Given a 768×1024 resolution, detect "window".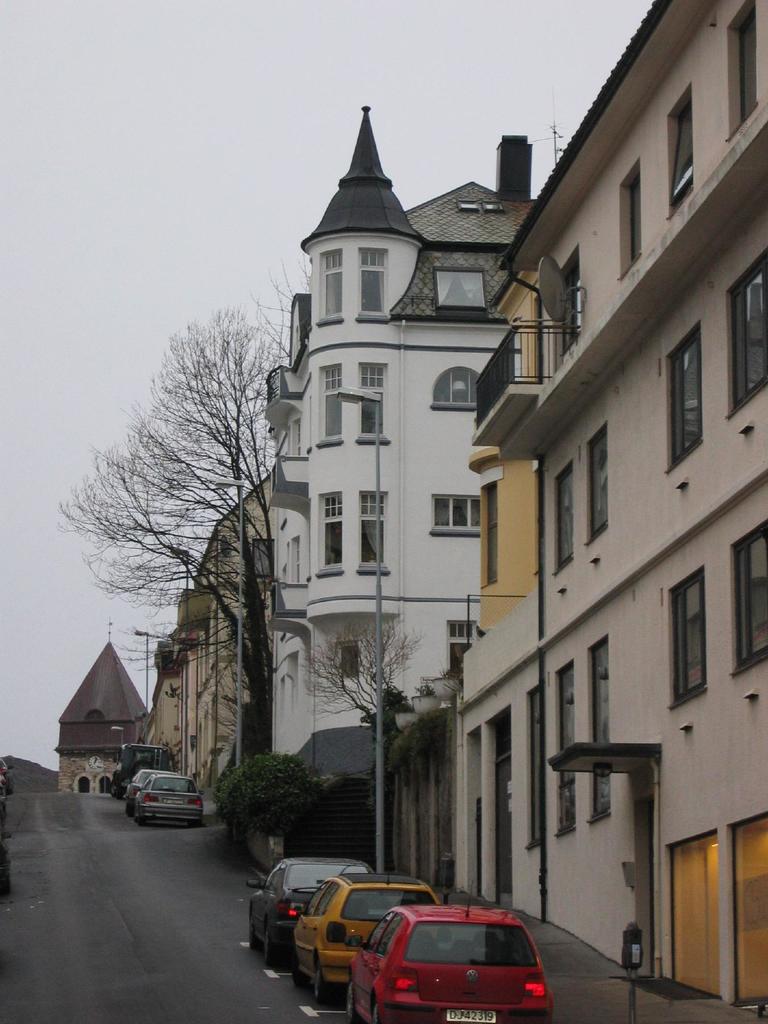
BBox(359, 483, 404, 576).
